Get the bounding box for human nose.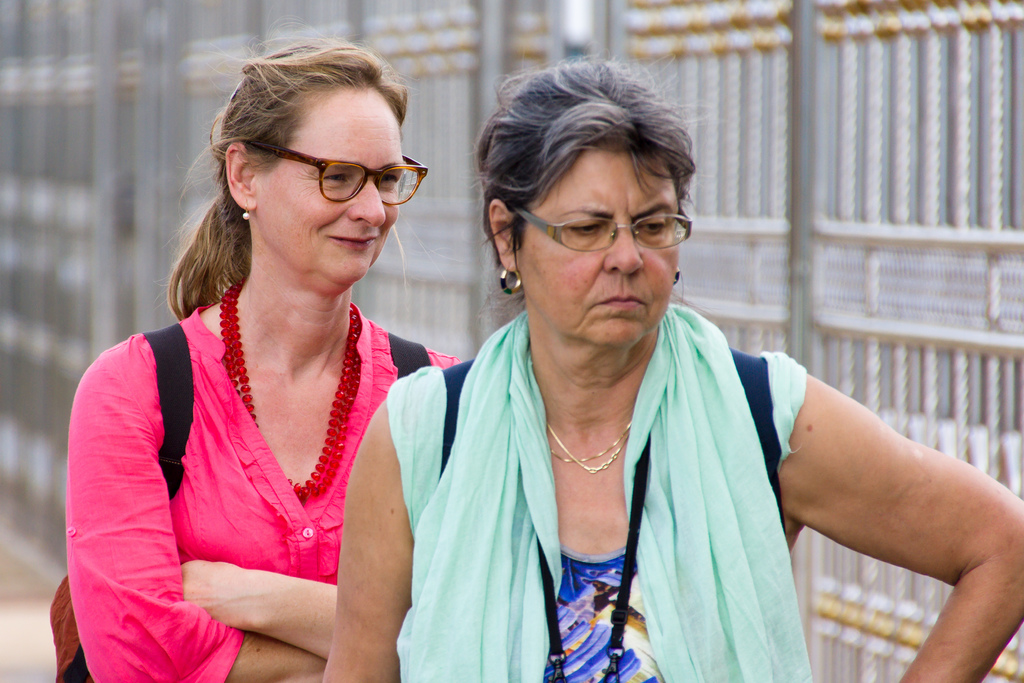
box(599, 216, 652, 278).
